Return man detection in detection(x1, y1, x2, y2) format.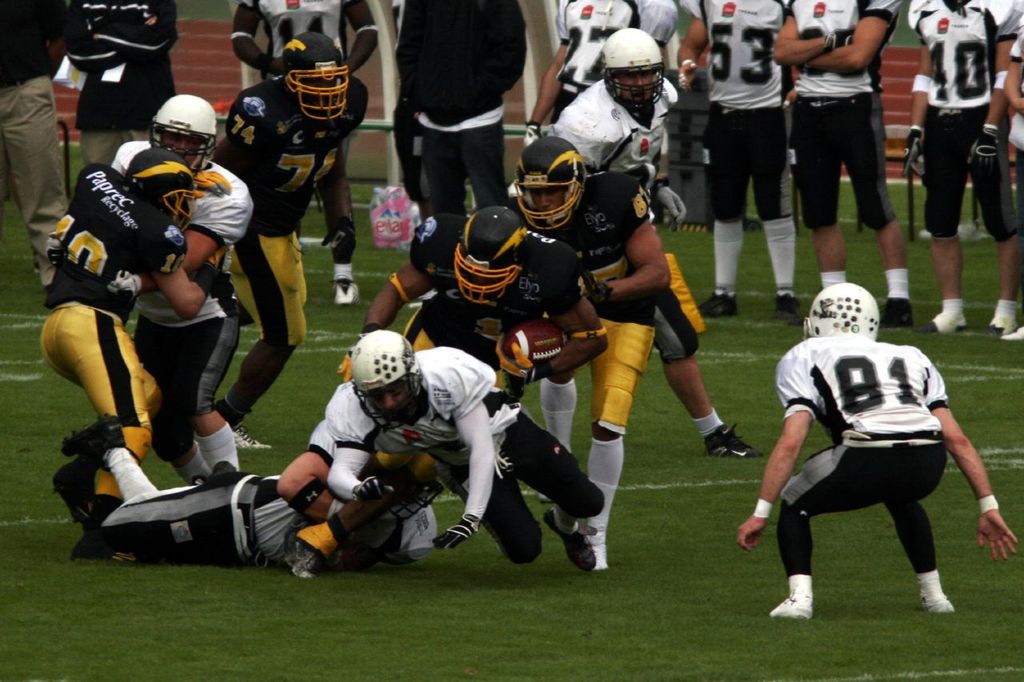
detection(108, 94, 254, 482).
